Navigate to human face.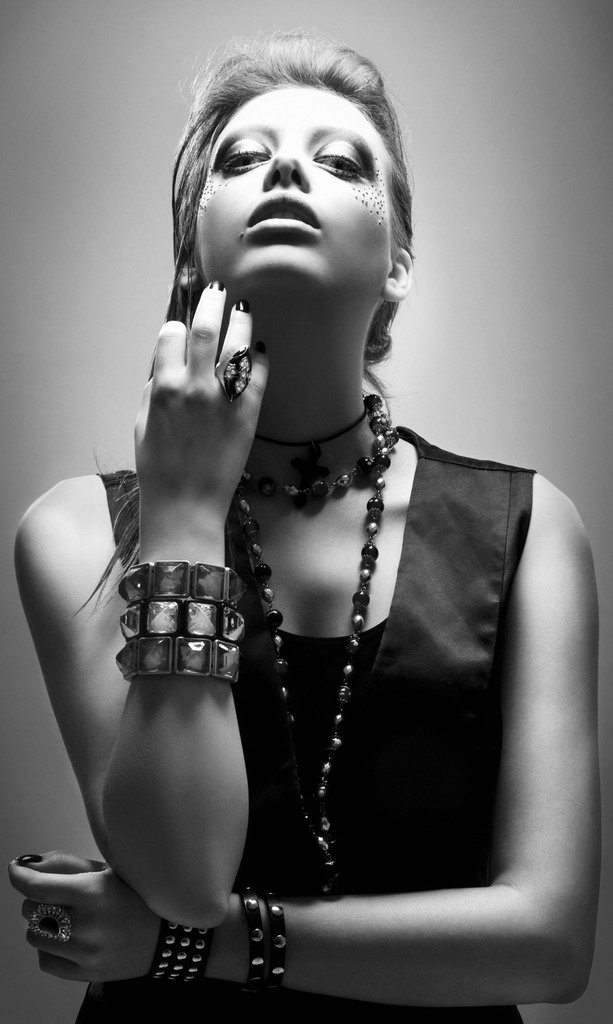
Navigation target: (200, 84, 390, 305).
